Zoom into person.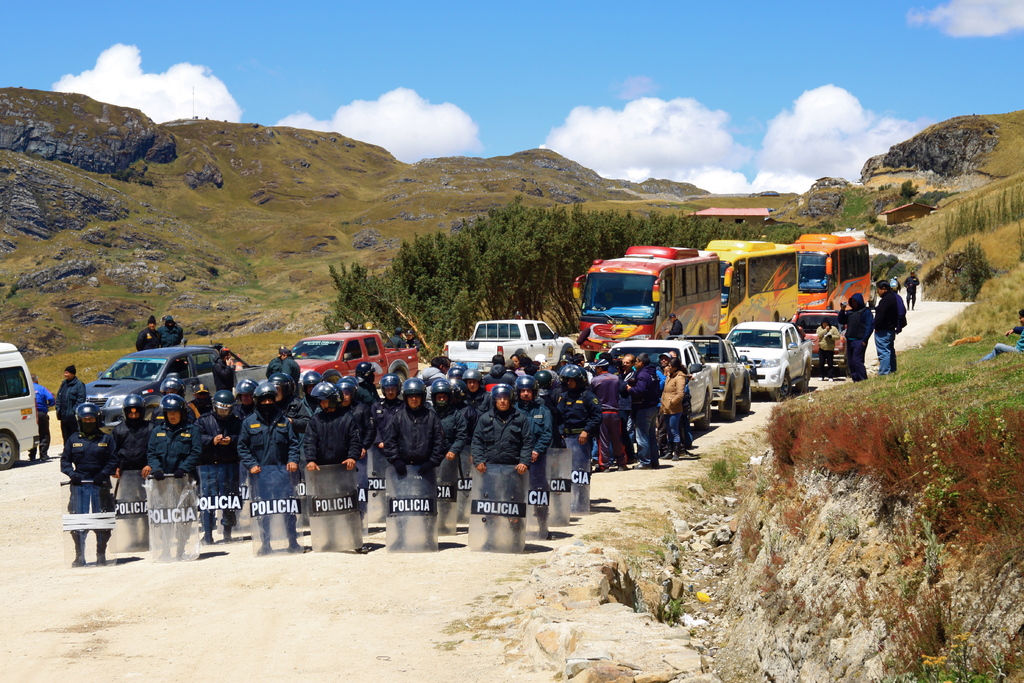
Zoom target: <bbox>60, 362, 96, 459</bbox>.
